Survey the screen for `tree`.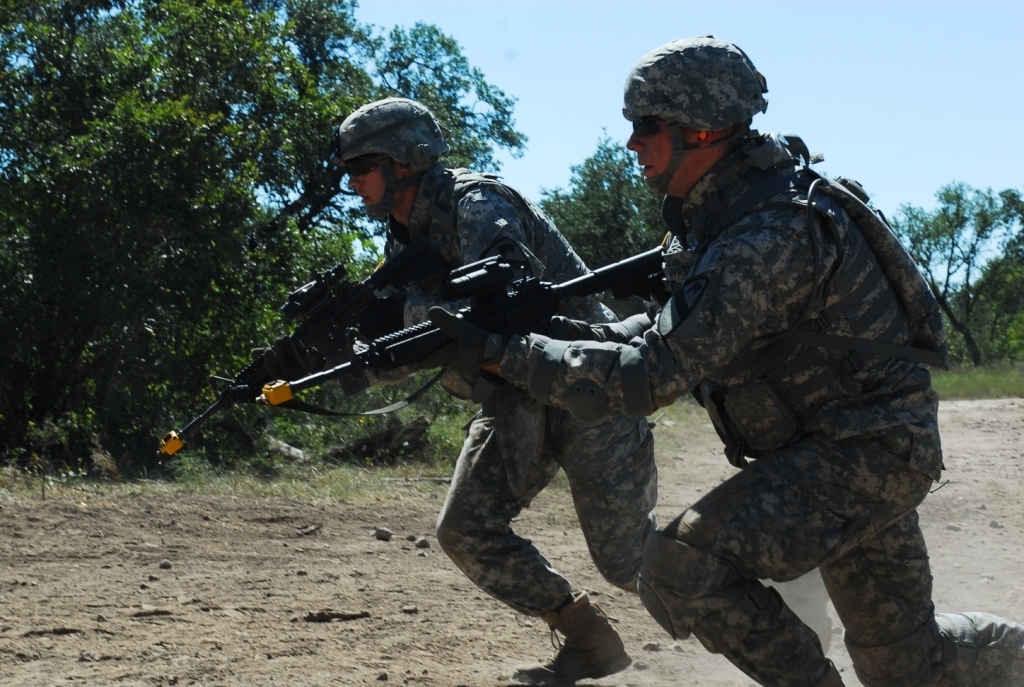
Survey found: 539:121:664:310.
